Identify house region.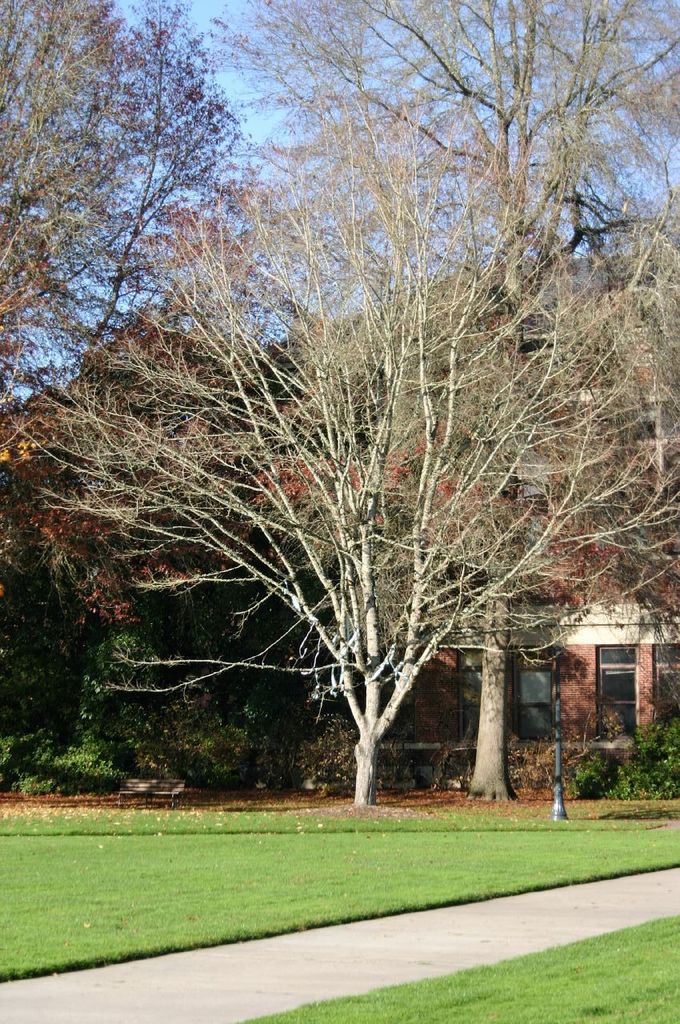
Region: 0:251:679:795.
